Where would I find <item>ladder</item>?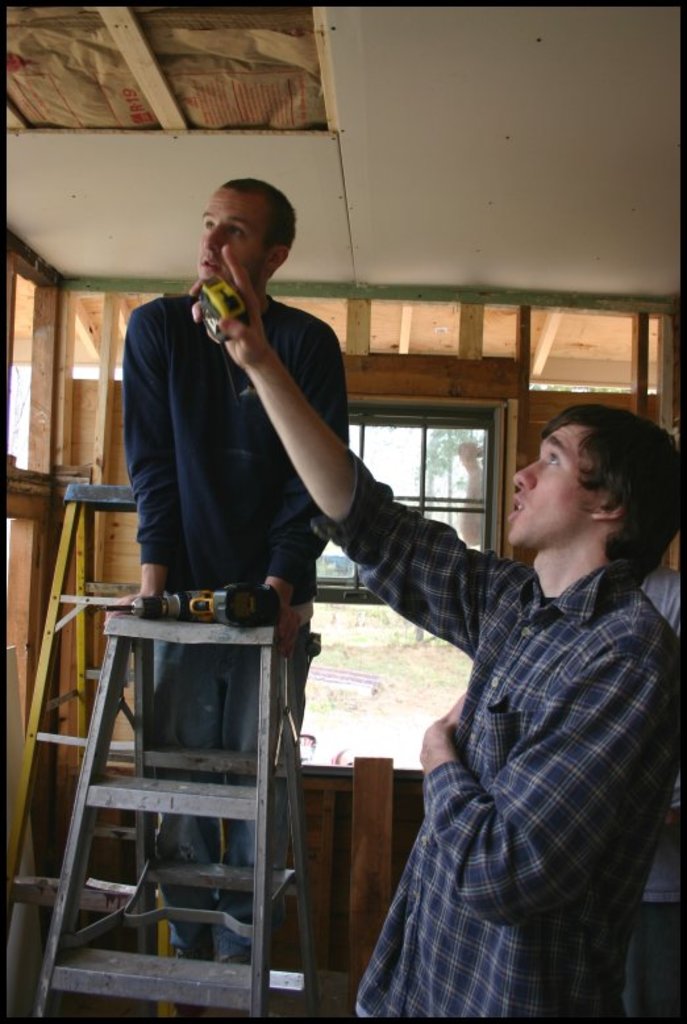
At 9/475/179/1021.
